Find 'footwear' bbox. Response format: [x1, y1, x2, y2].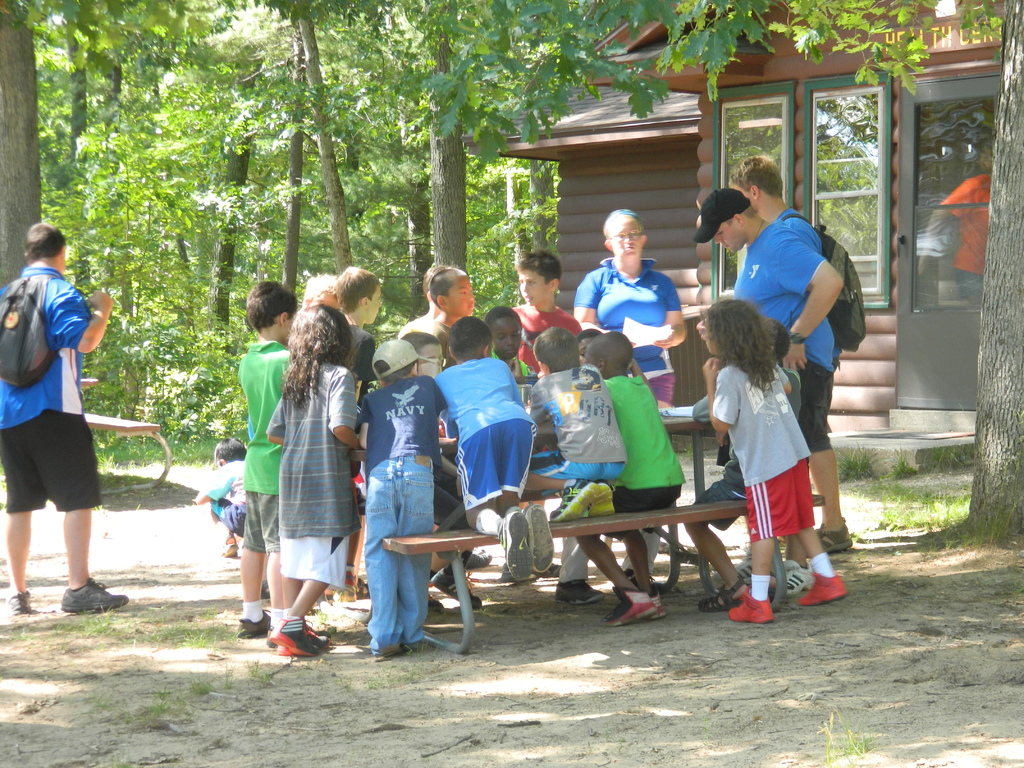
[554, 582, 604, 607].
